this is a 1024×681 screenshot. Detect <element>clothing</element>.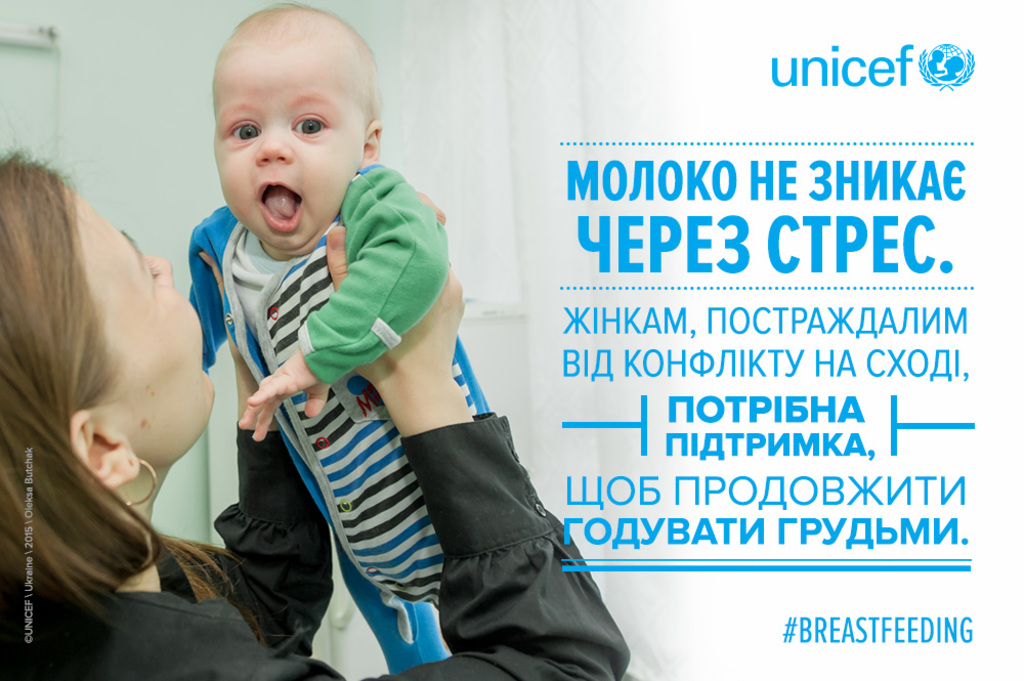
Rect(0, 414, 633, 680).
